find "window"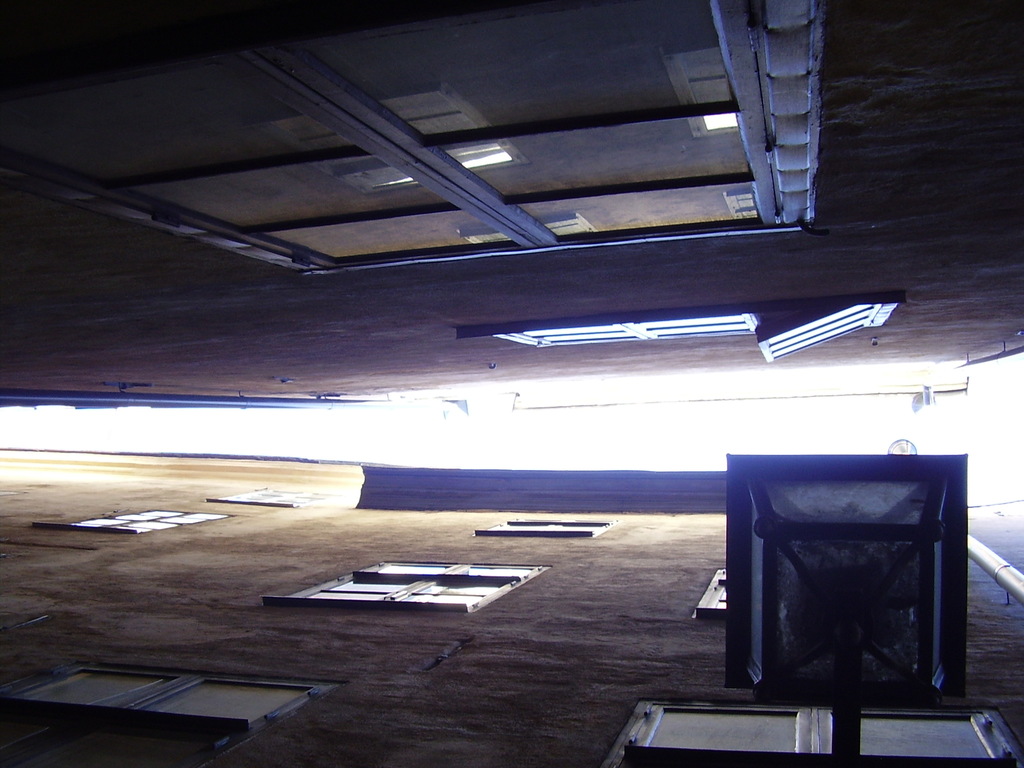
bbox=[267, 554, 548, 617]
